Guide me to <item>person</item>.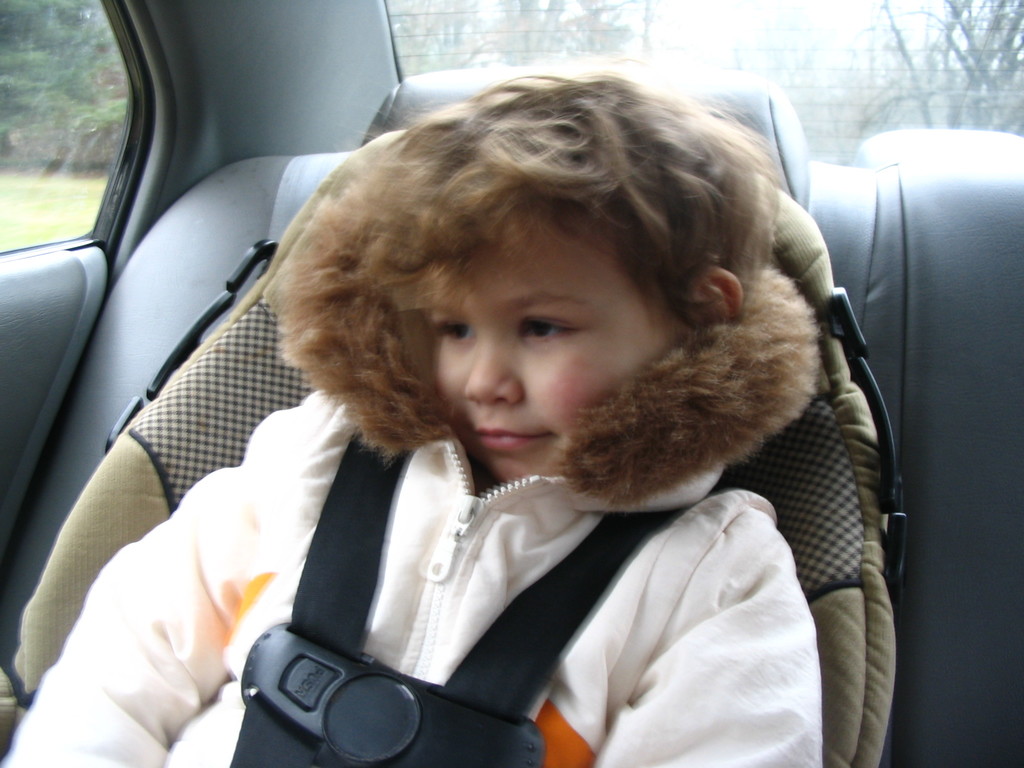
Guidance: crop(0, 68, 823, 767).
